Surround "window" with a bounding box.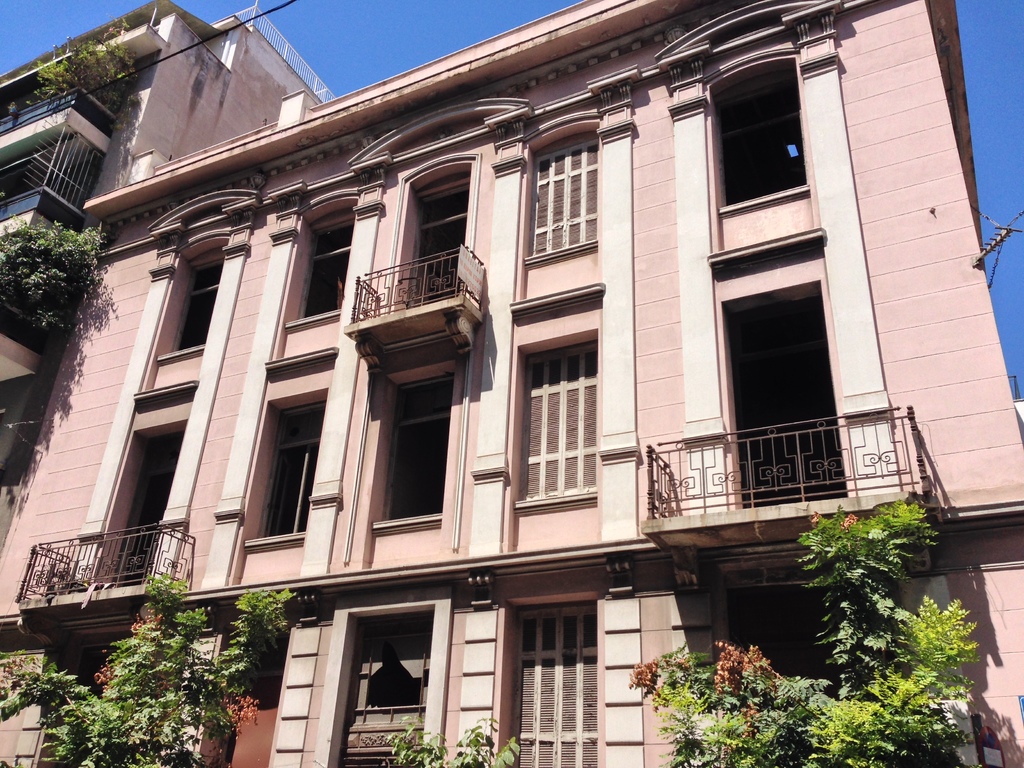
bbox=(532, 136, 600, 260).
